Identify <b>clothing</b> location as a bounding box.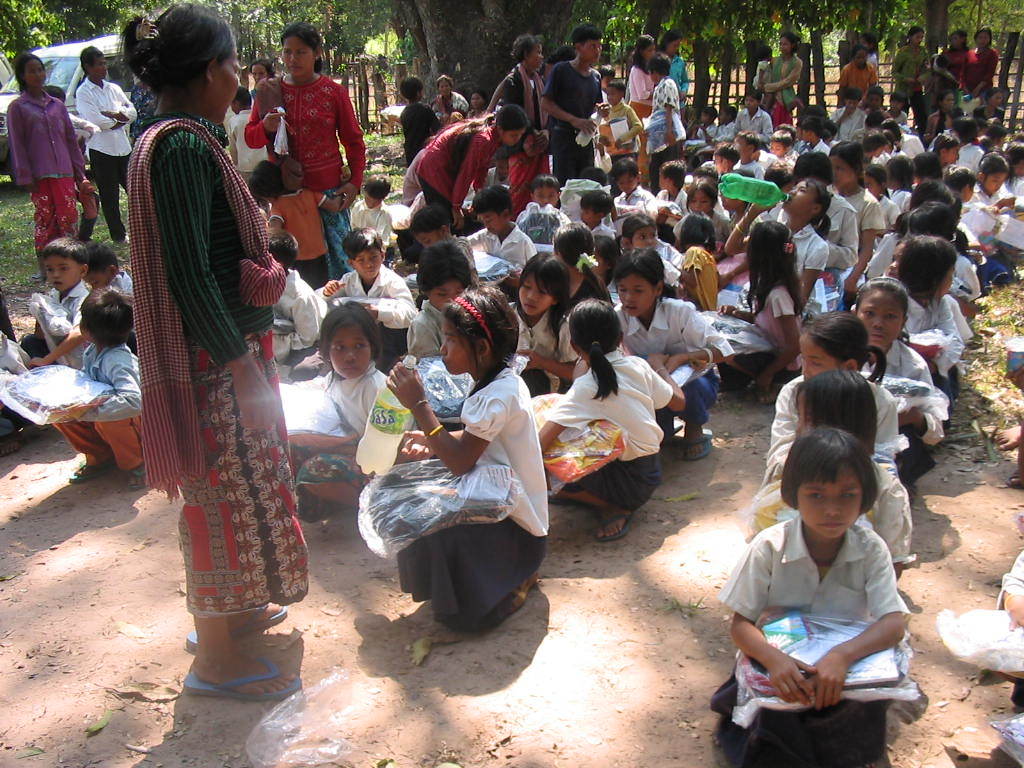
bbox=(396, 368, 548, 624).
